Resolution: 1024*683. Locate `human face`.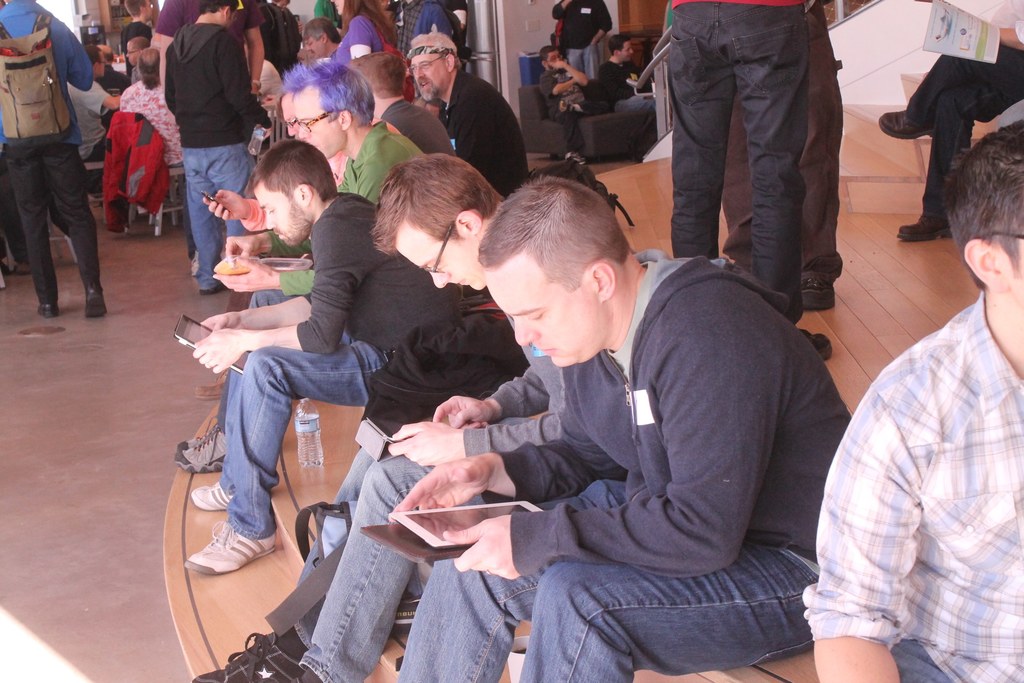
rect(303, 35, 329, 58).
